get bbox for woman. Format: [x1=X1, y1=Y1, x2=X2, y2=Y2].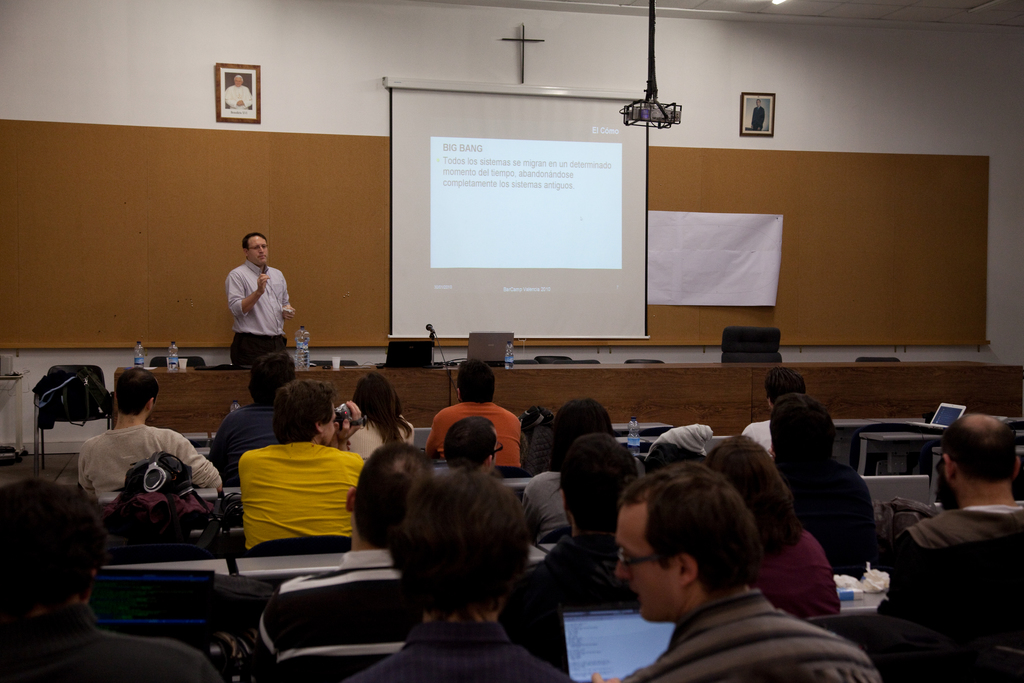
[x1=775, y1=394, x2=877, y2=547].
